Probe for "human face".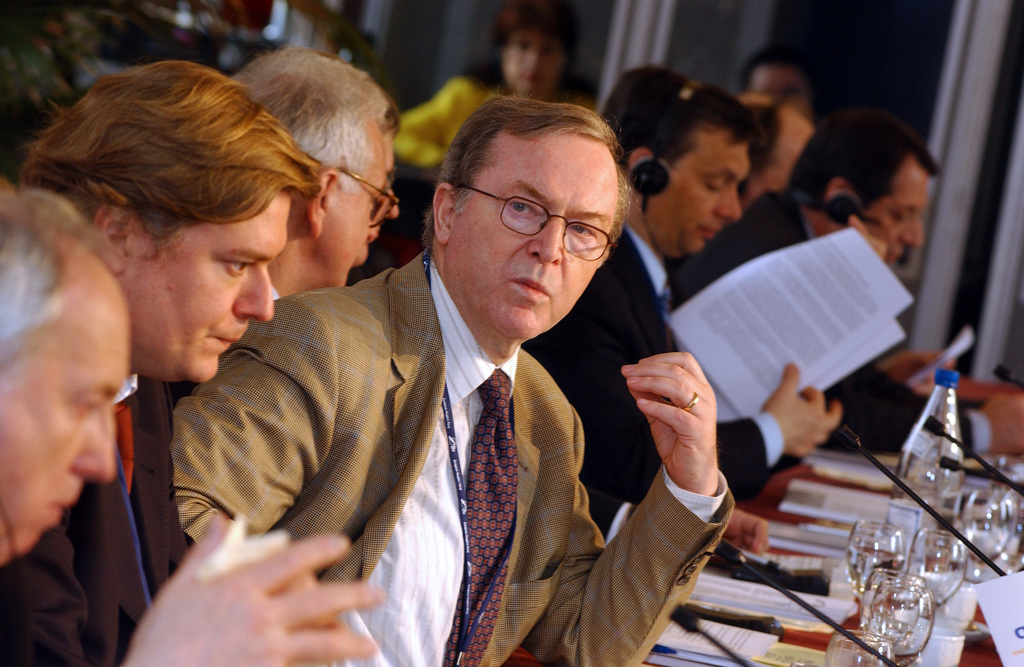
Probe result: bbox=(449, 128, 619, 339).
